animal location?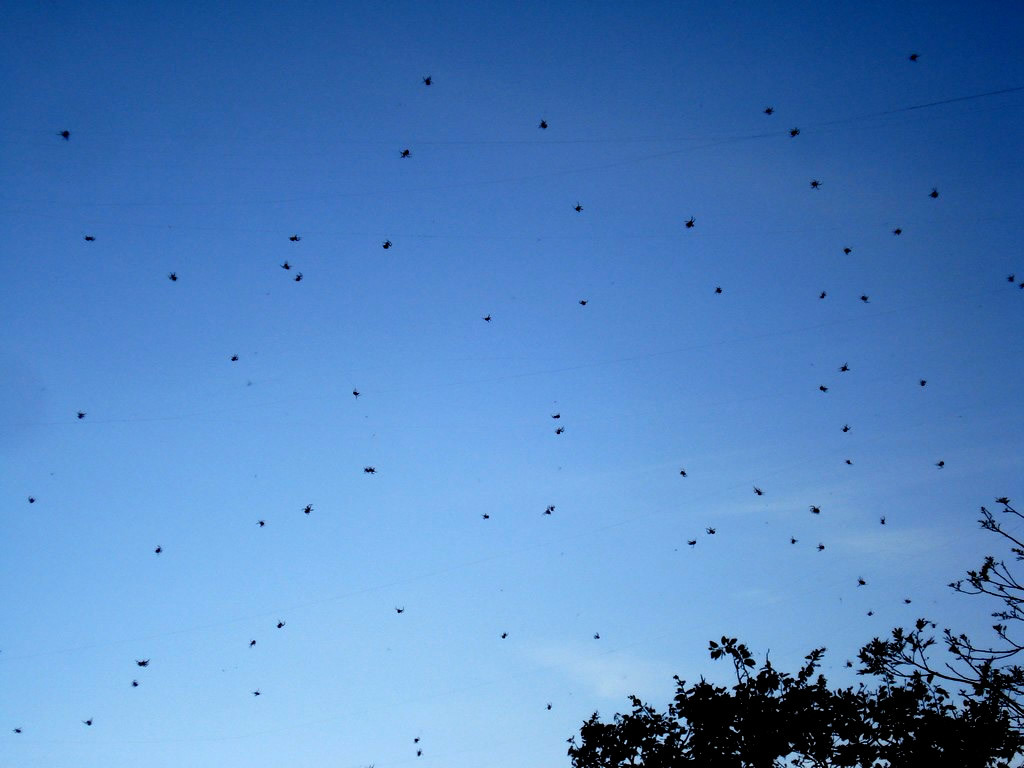
x1=275, y1=622, x2=290, y2=633
